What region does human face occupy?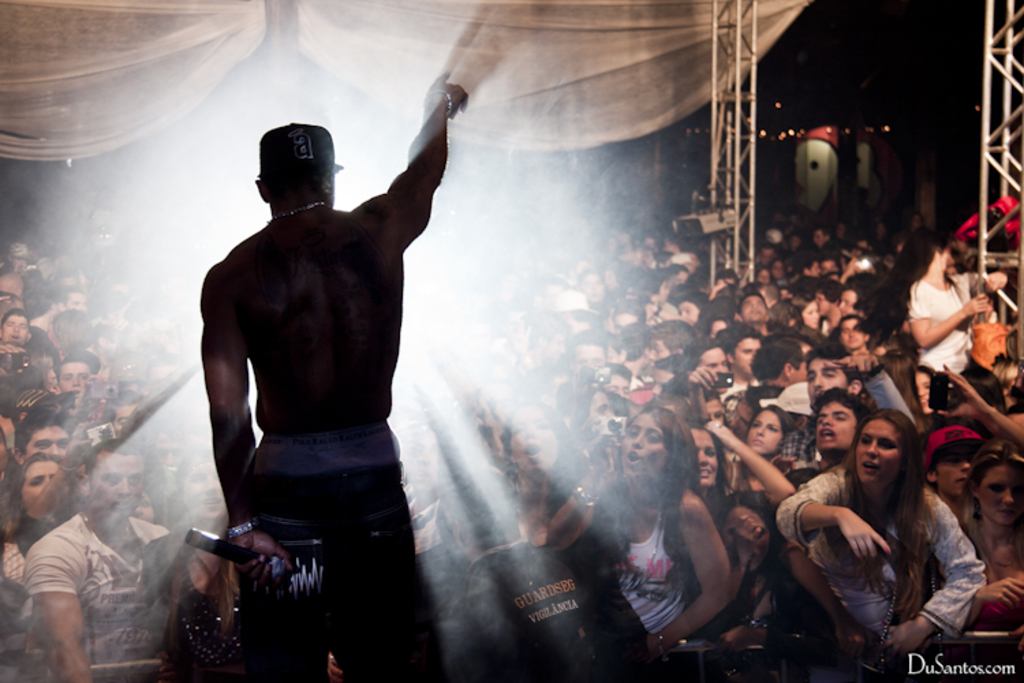
{"left": 743, "top": 294, "right": 766, "bottom": 325}.
